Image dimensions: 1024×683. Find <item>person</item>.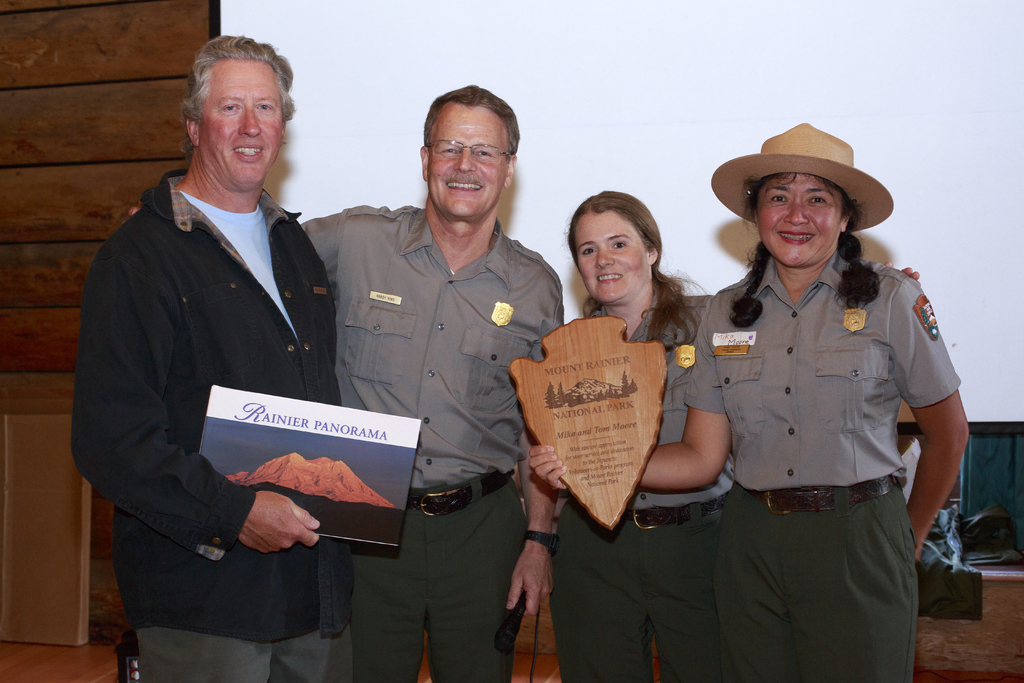
<bbox>527, 120, 969, 682</bbox>.
